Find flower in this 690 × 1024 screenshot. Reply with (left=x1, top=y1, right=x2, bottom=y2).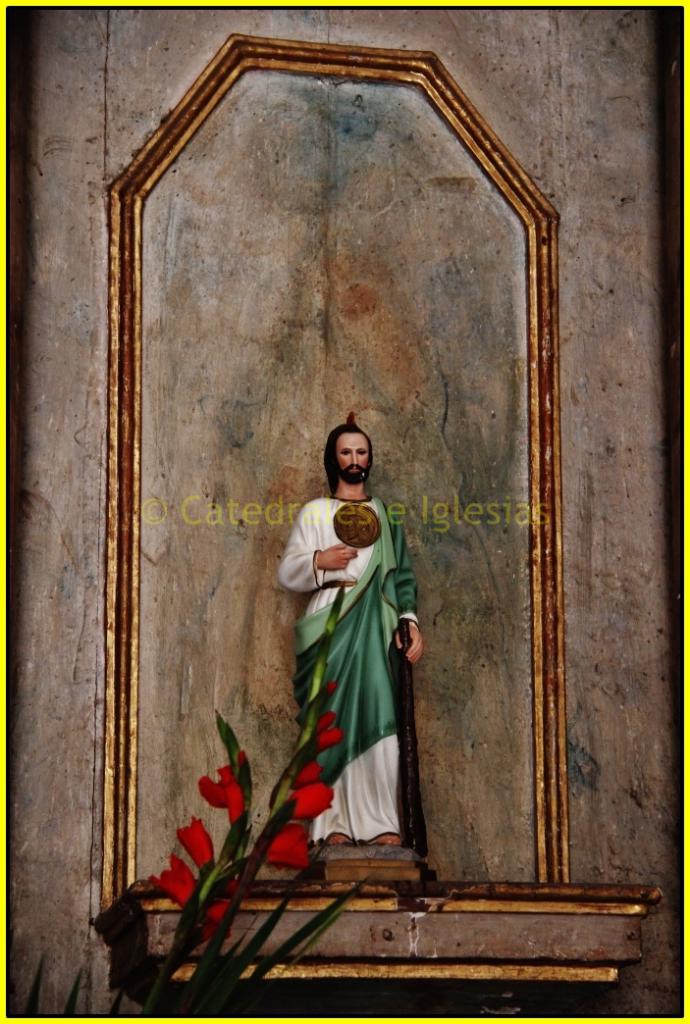
(left=290, top=762, right=315, bottom=791).
